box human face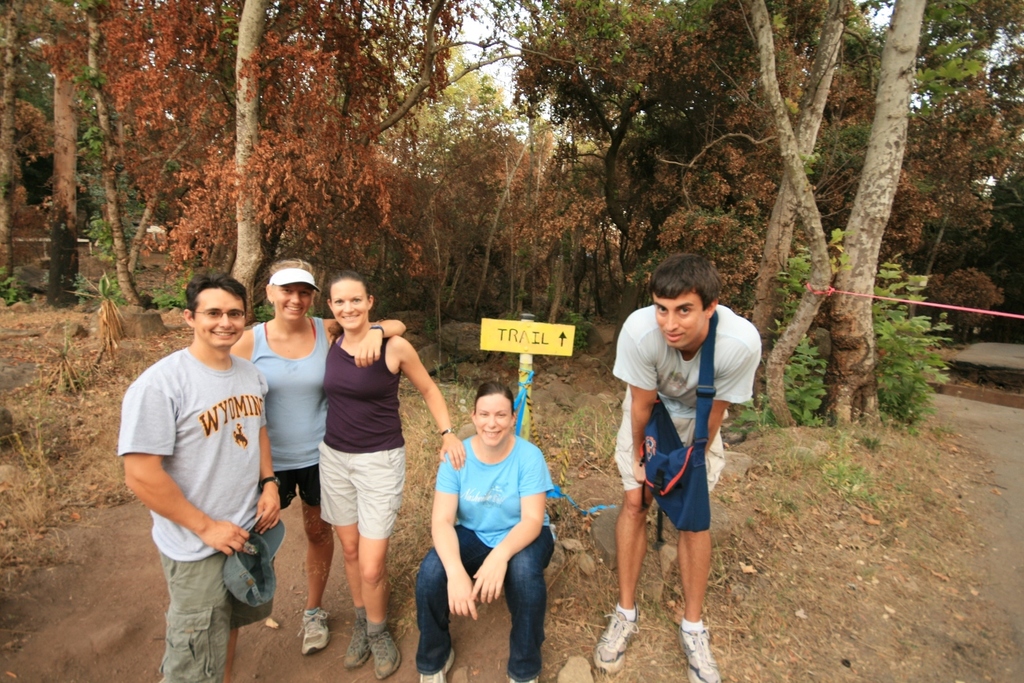
192 289 249 348
